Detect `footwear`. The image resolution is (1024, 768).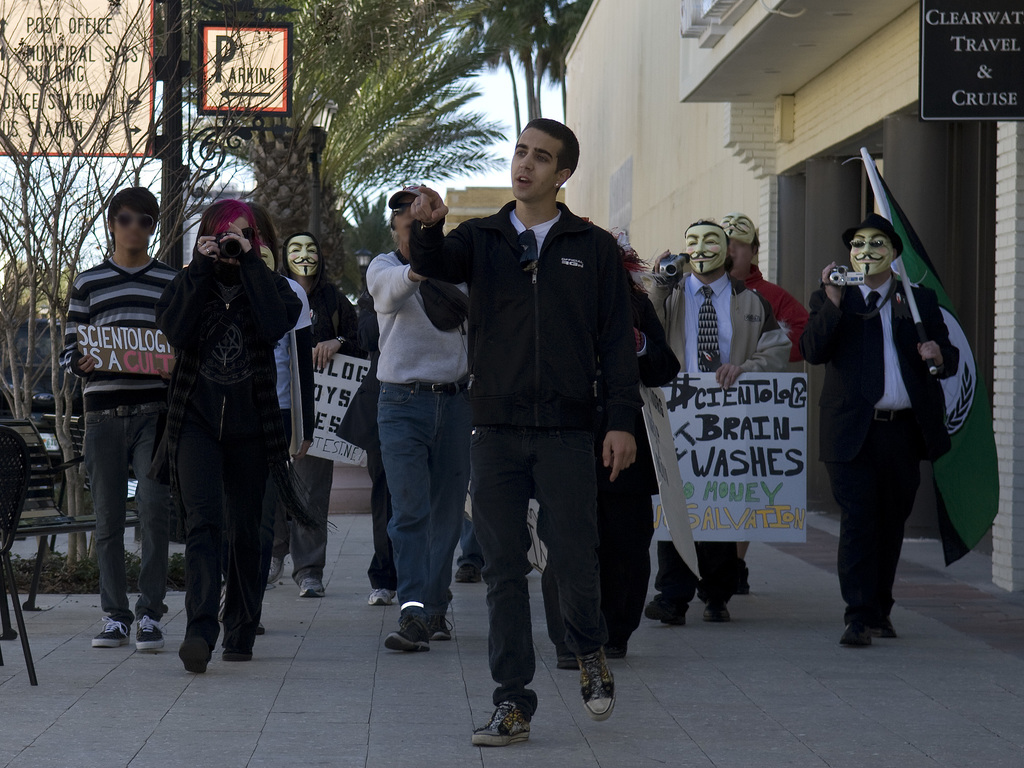
box=[575, 642, 618, 724].
